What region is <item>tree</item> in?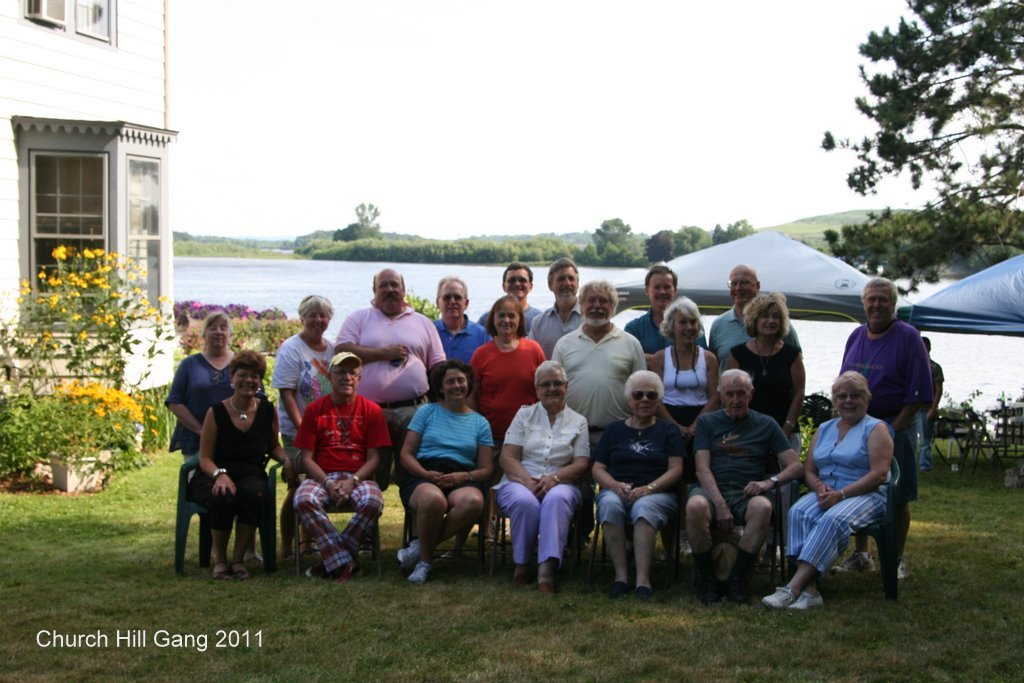
810, 0, 1005, 298.
